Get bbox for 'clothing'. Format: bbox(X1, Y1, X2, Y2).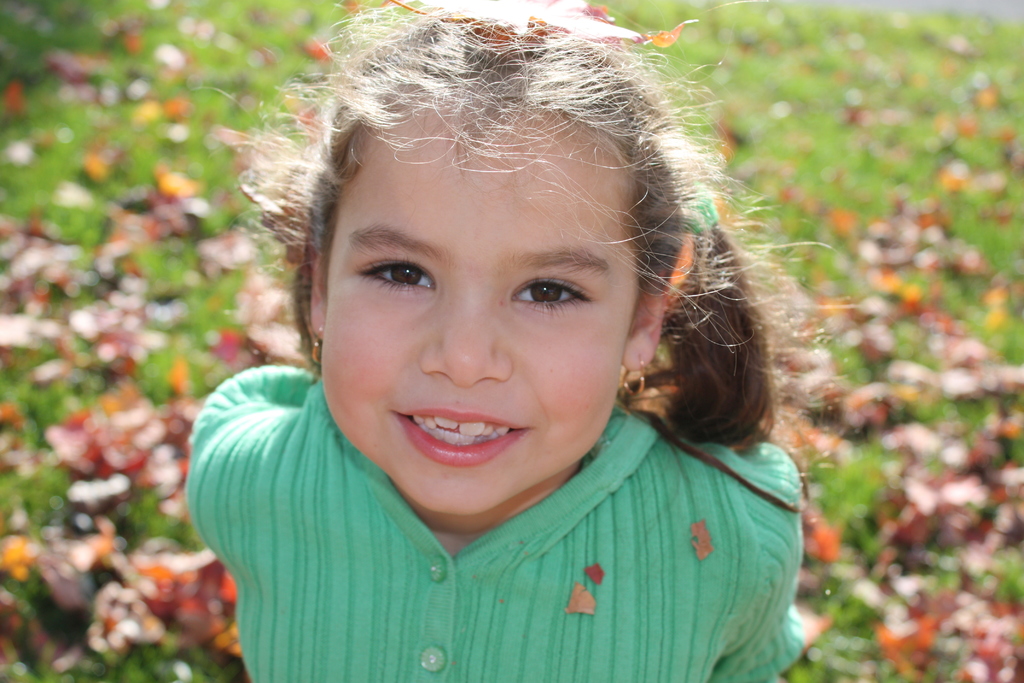
bbox(154, 399, 835, 658).
